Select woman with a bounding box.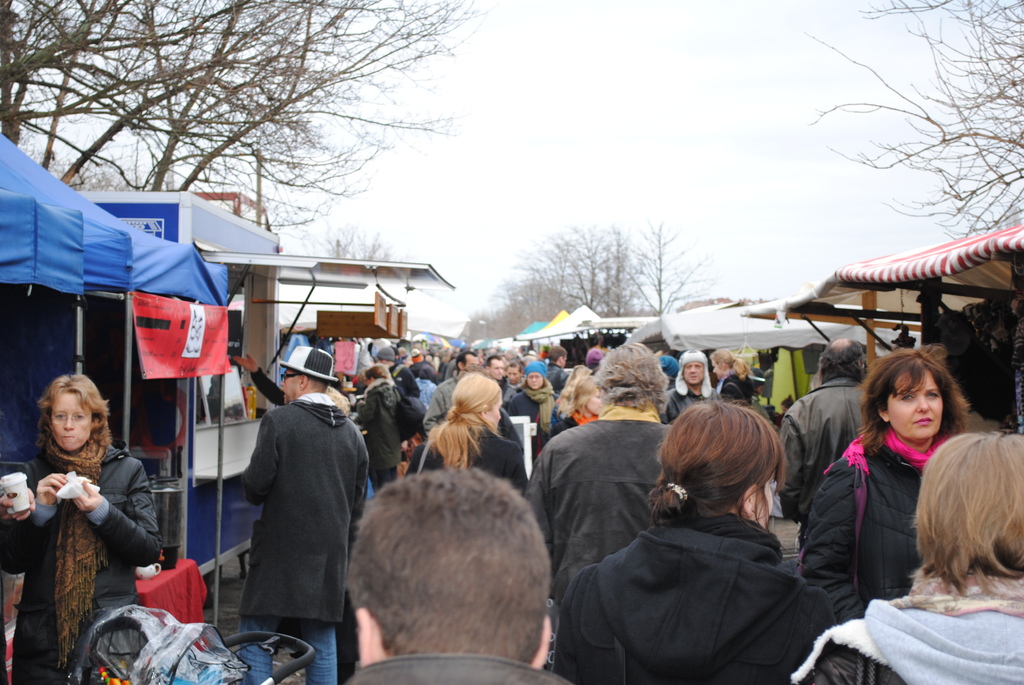
{"left": 794, "top": 431, "right": 1023, "bottom": 684}.
